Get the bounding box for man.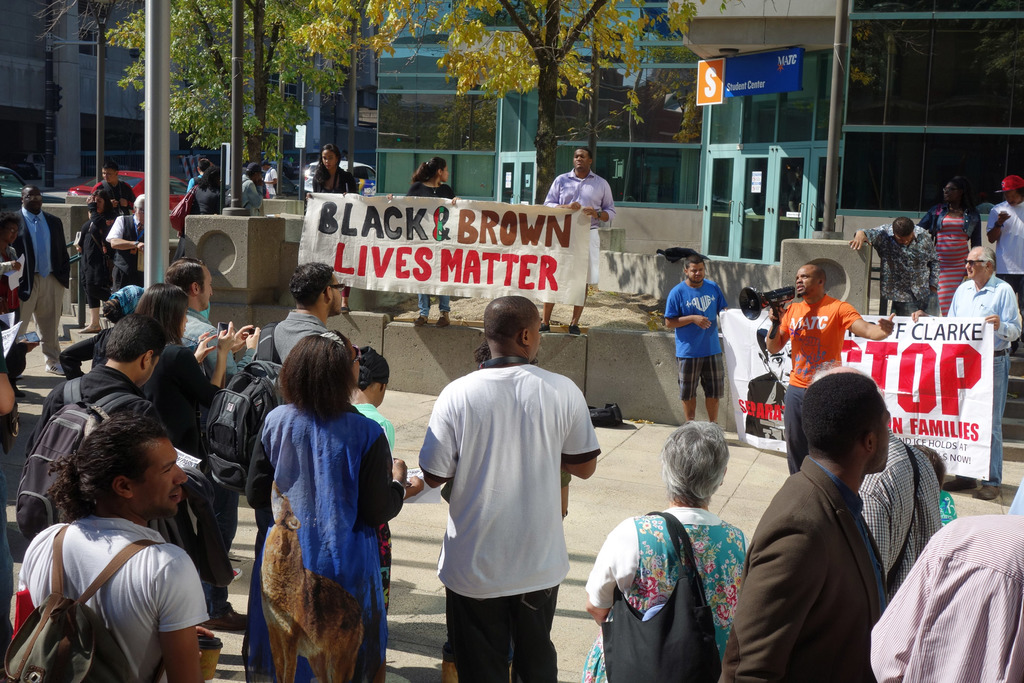
box=[19, 315, 182, 548].
